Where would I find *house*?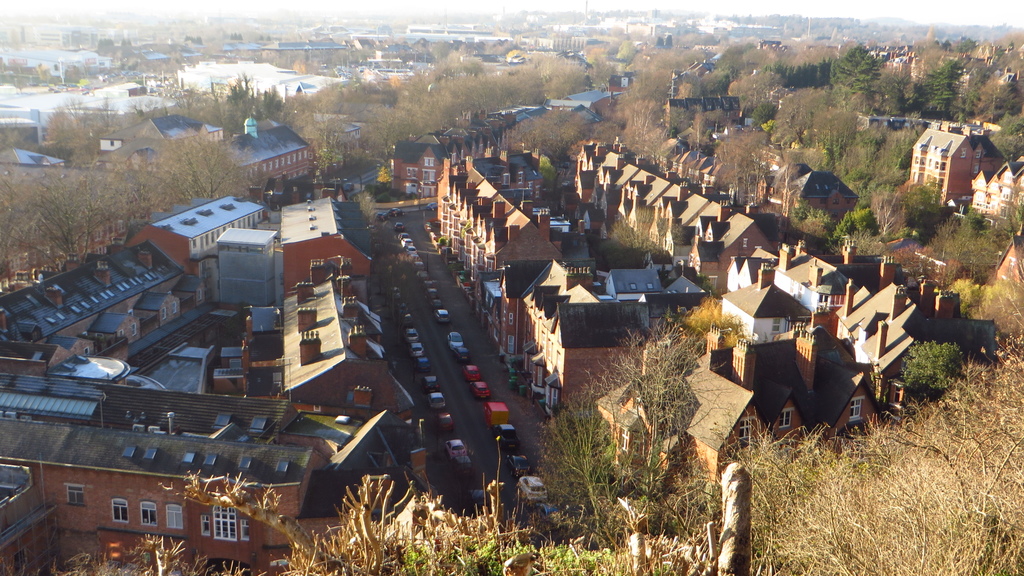
At left=115, top=122, right=200, bottom=163.
